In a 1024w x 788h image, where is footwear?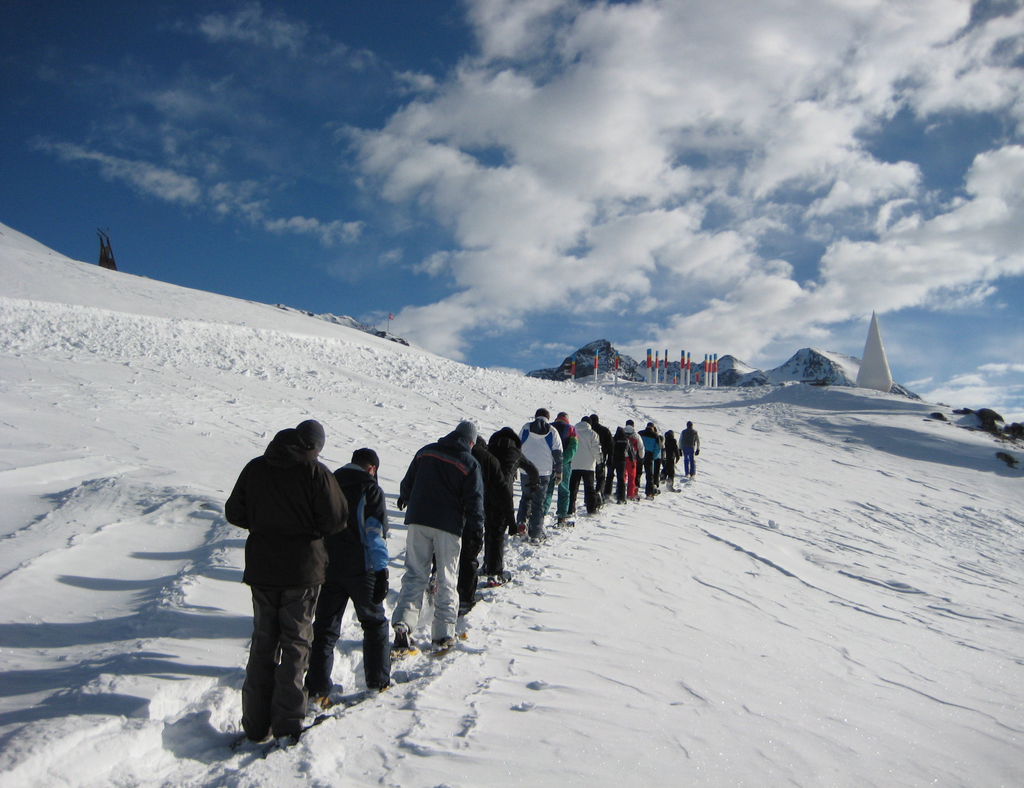
pyautogui.locateOnScreen(618, 495, 627, 503).
